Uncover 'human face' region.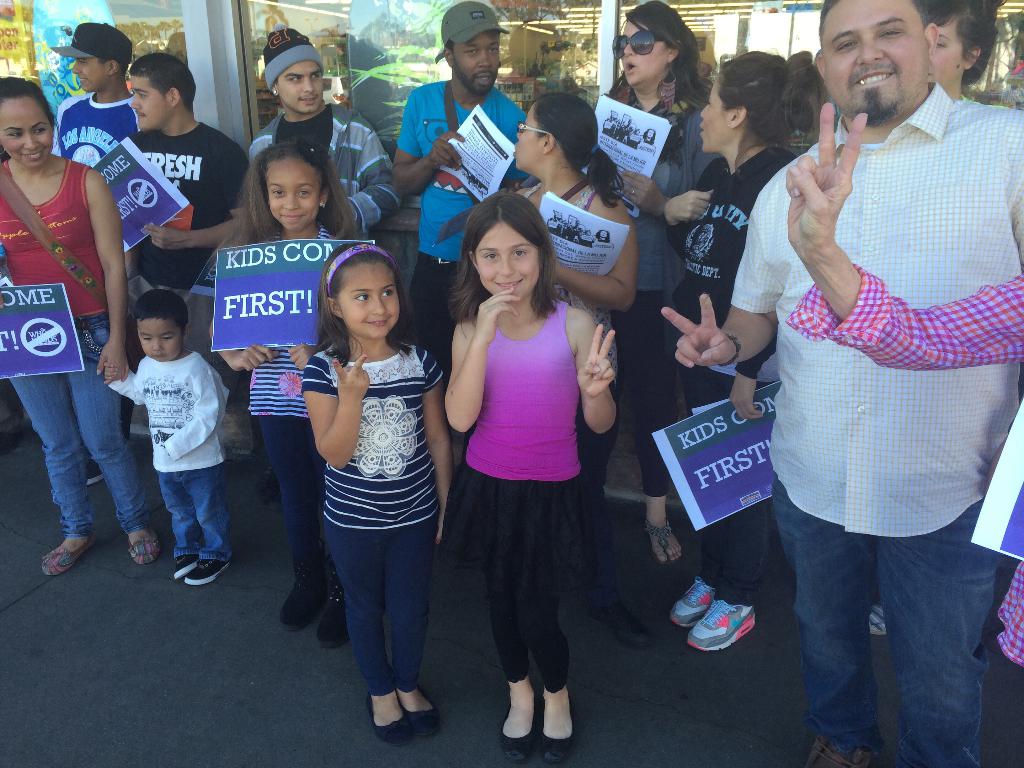
Uncovered: rect(701, 80, 730, 152).
